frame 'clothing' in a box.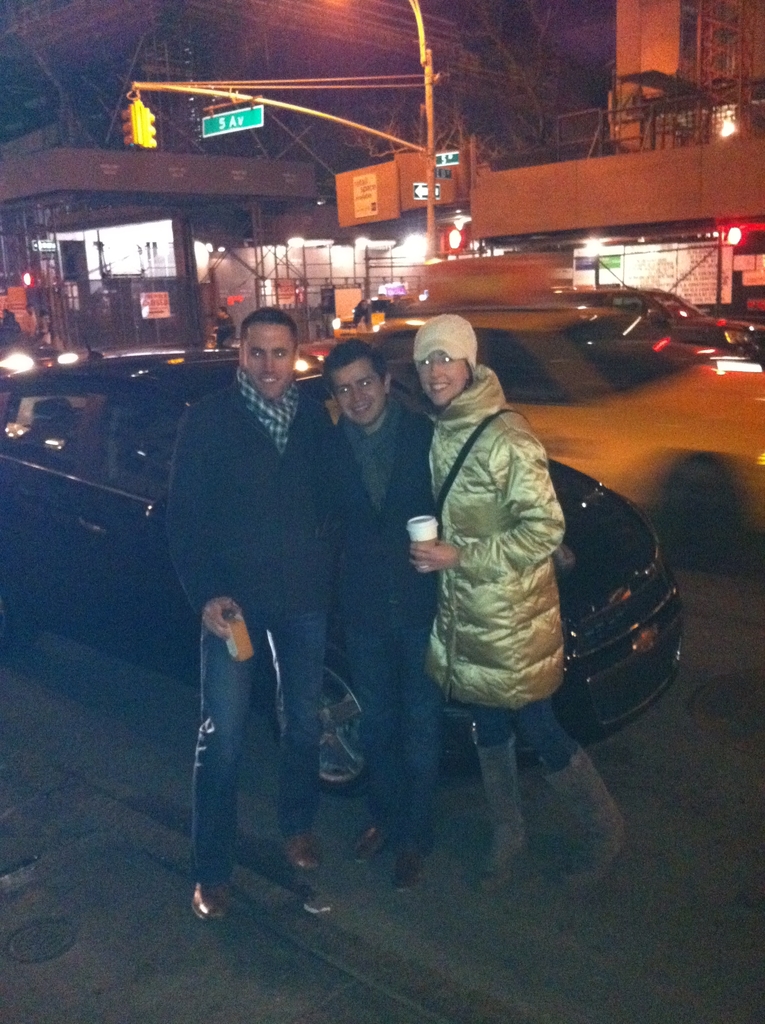
[x1=427, y1=369, x2=644, y2=922].
